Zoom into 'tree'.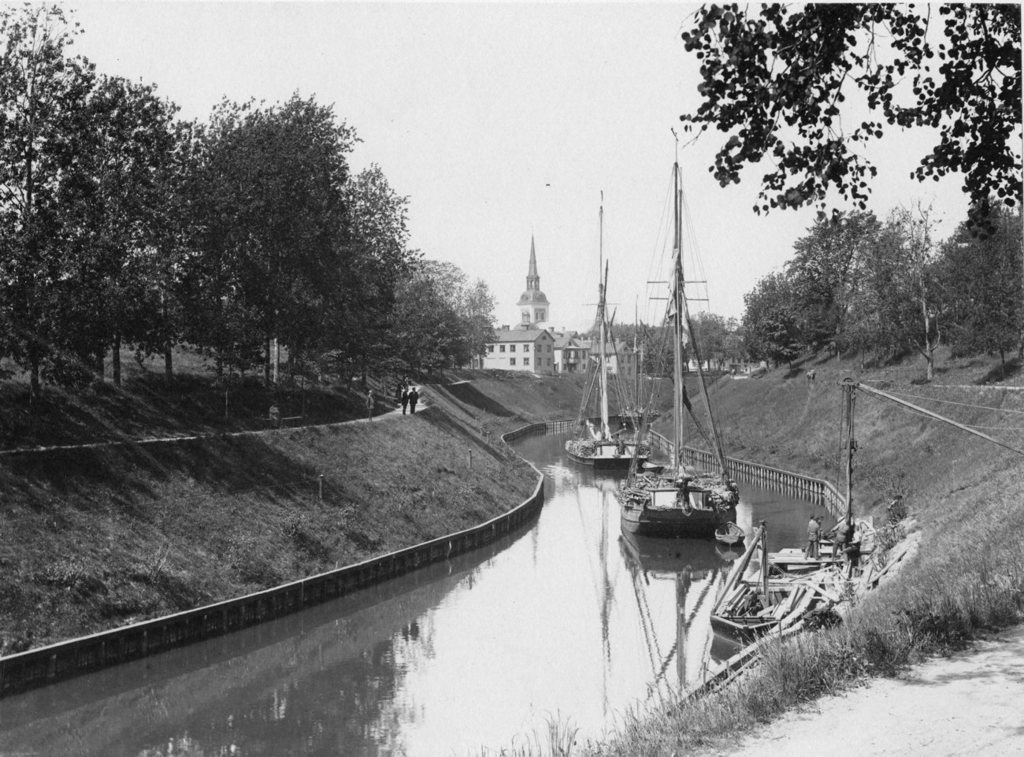
Zoom target: [left=454, top=280, right=501, bottom=369].
